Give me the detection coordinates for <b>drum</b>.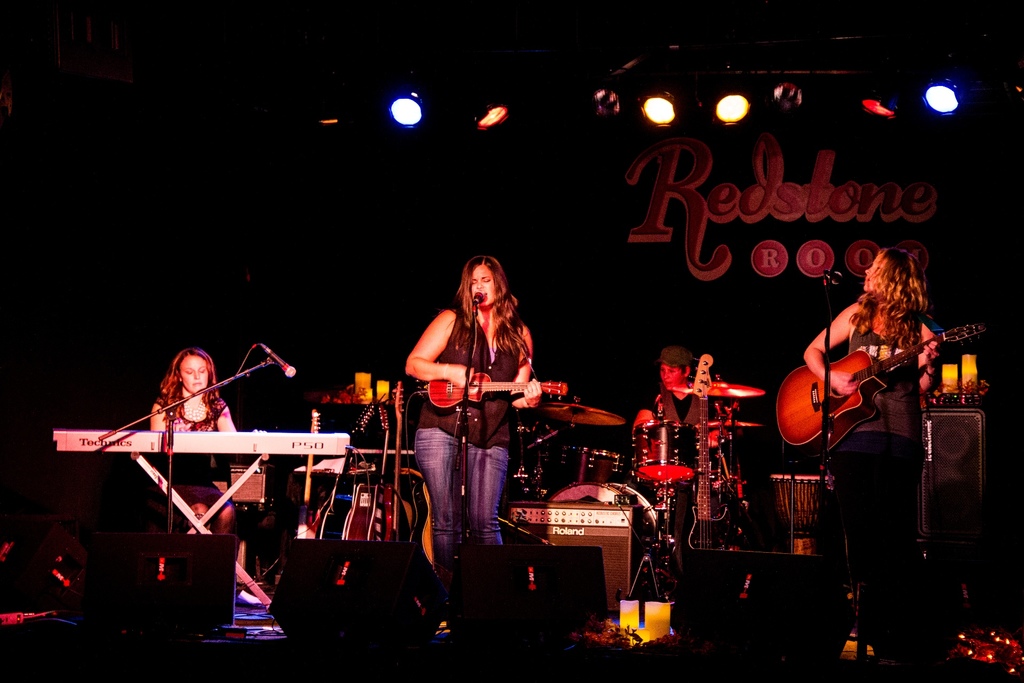
(x1=315, y1=493, x2=375, y2=541).
